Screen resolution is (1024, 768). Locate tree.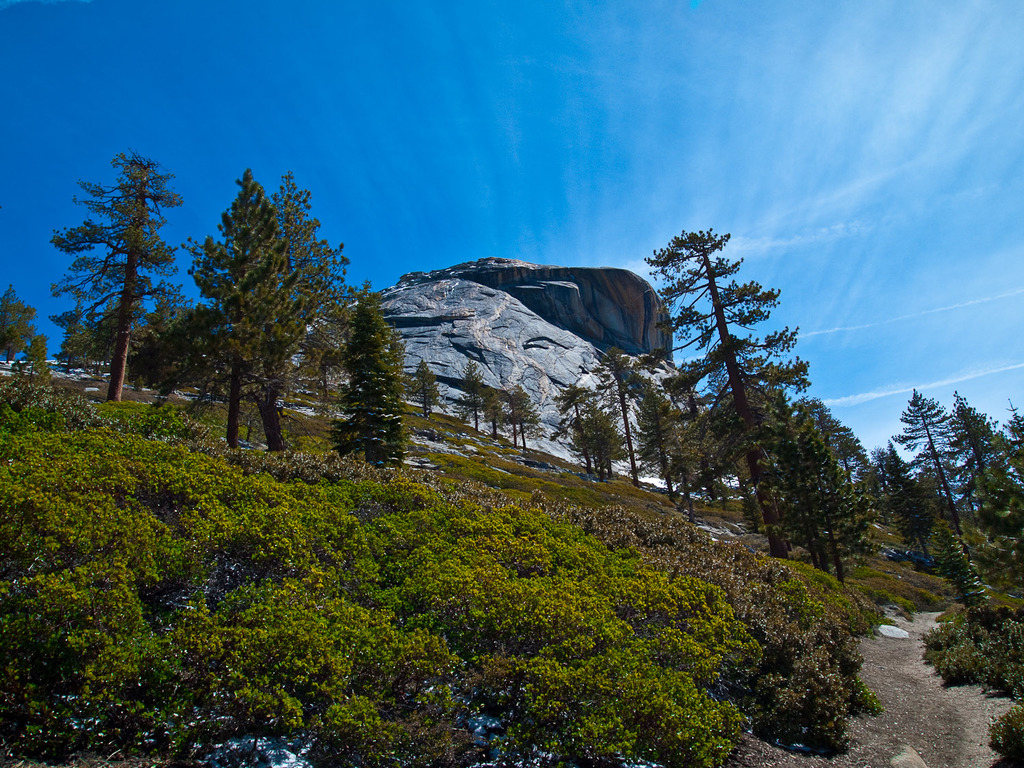
(x1=460, y1=365, x2=480, y2=431).
